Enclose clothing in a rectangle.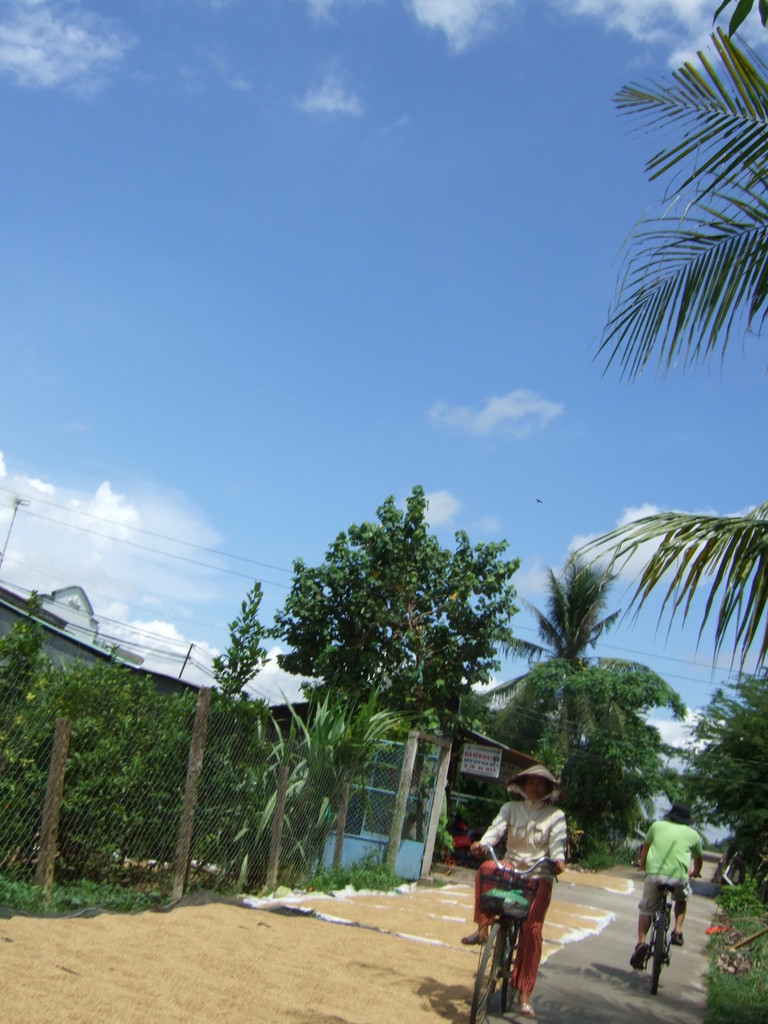
<region>639, 819, 705, 917</region>.
